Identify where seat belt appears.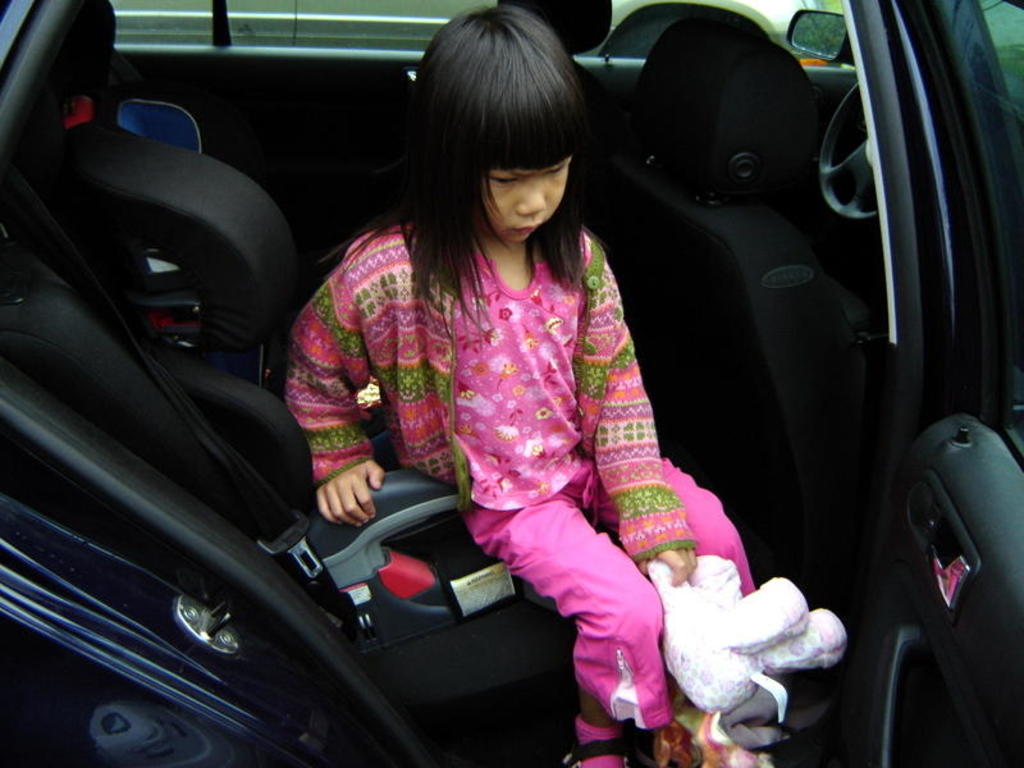
Appears at [left=0, top=152, right=326, bottom=582].
